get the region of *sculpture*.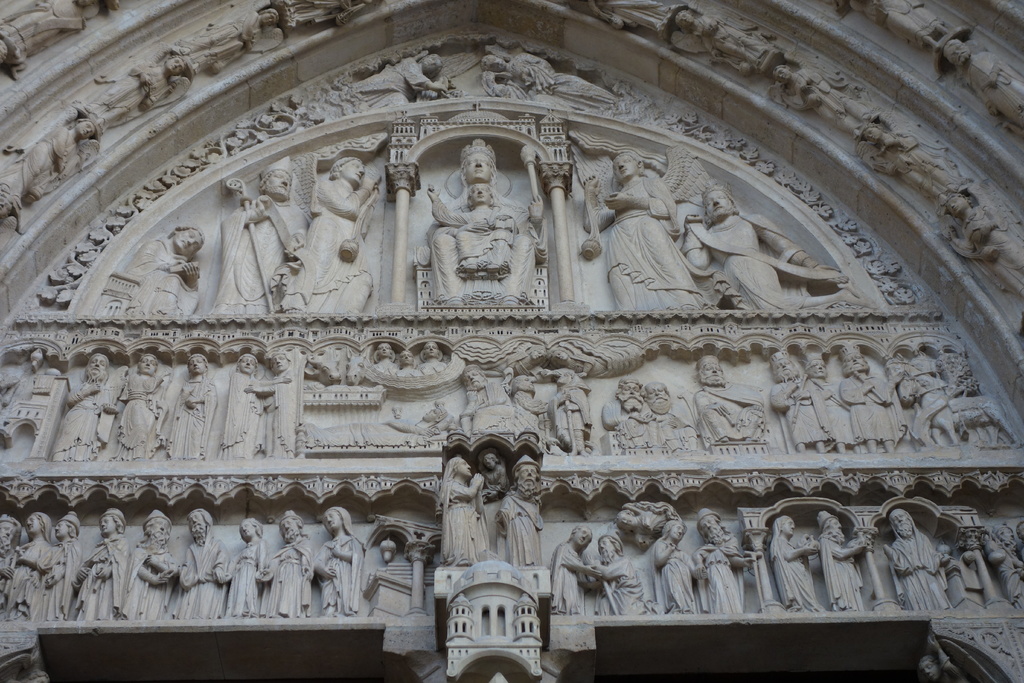
crop(493, 457, 545, 573).
